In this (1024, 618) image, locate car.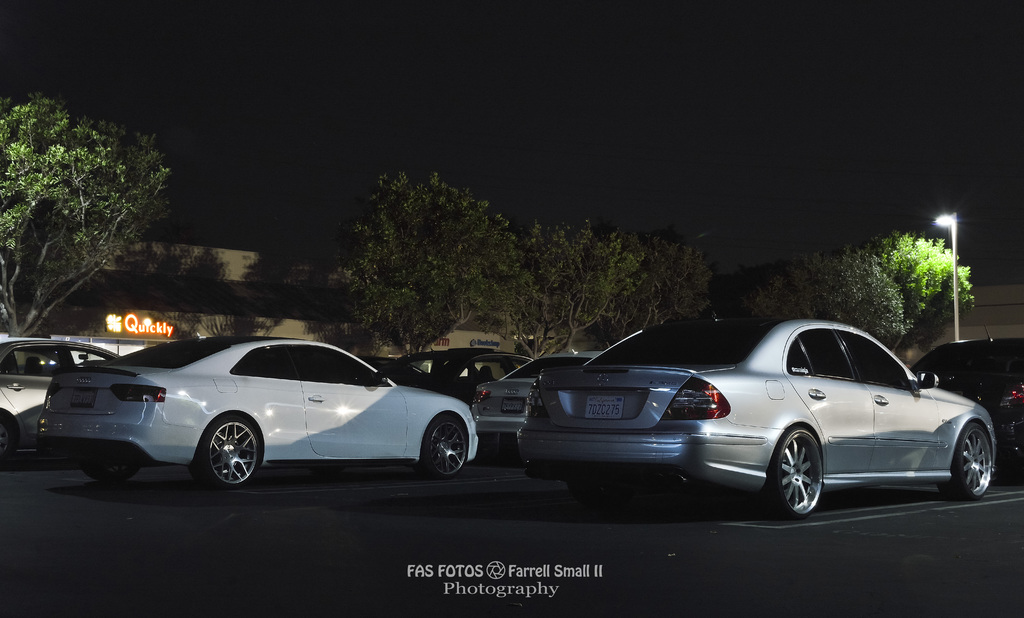
Bounding box: select_region(467, 347, 600, 461).
